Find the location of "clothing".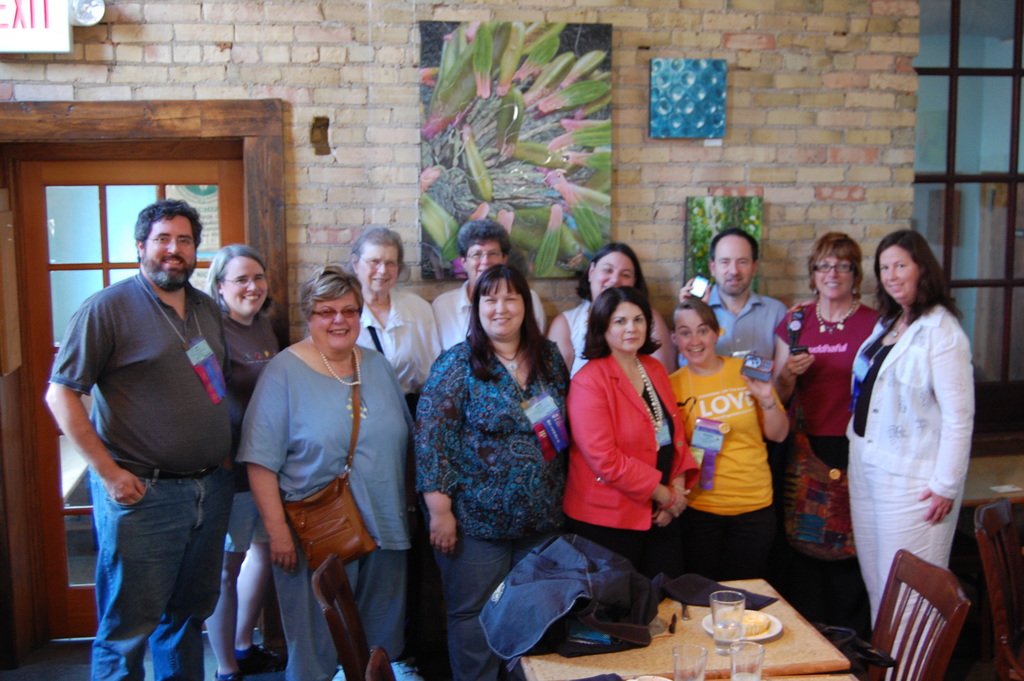
Location: [224, 315, 285, 400].
